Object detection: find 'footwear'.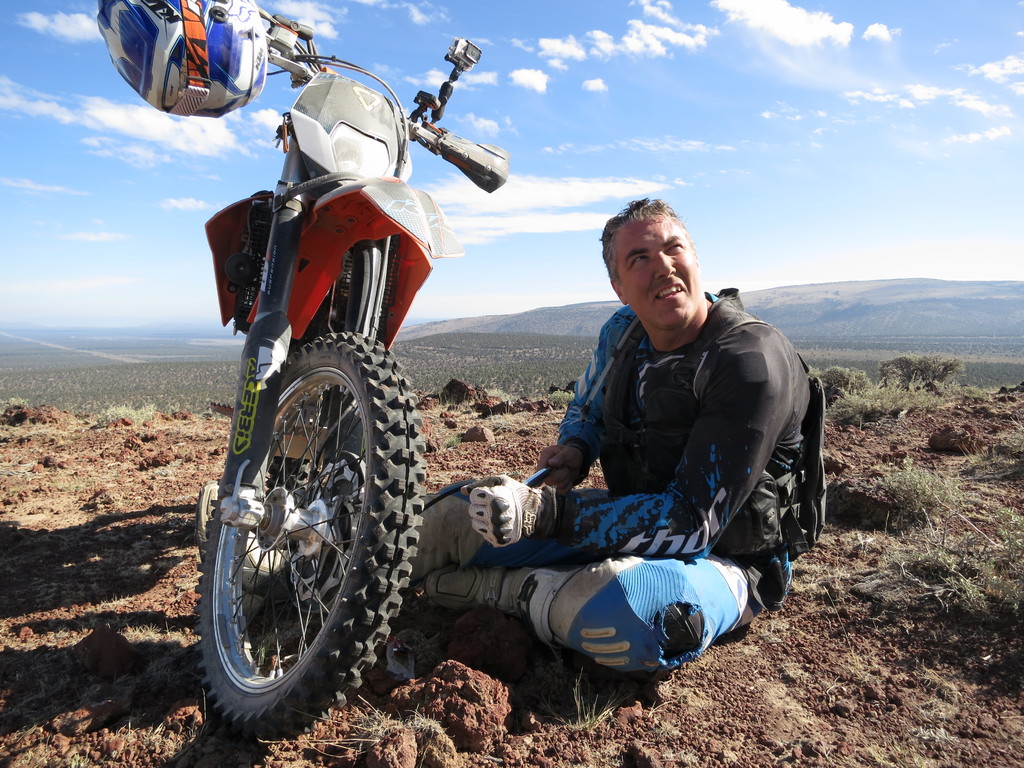
(x1=187, y1=481, x2=280, y2=634).
